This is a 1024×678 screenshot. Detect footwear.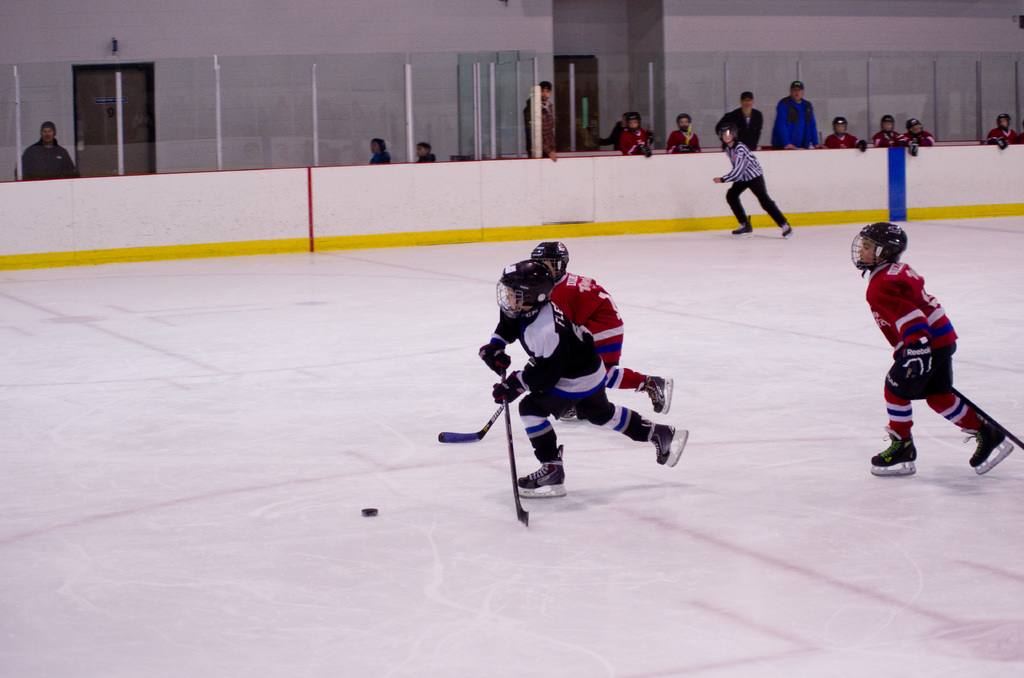
(x1=778, y1=221, x2=791, y2=238).
